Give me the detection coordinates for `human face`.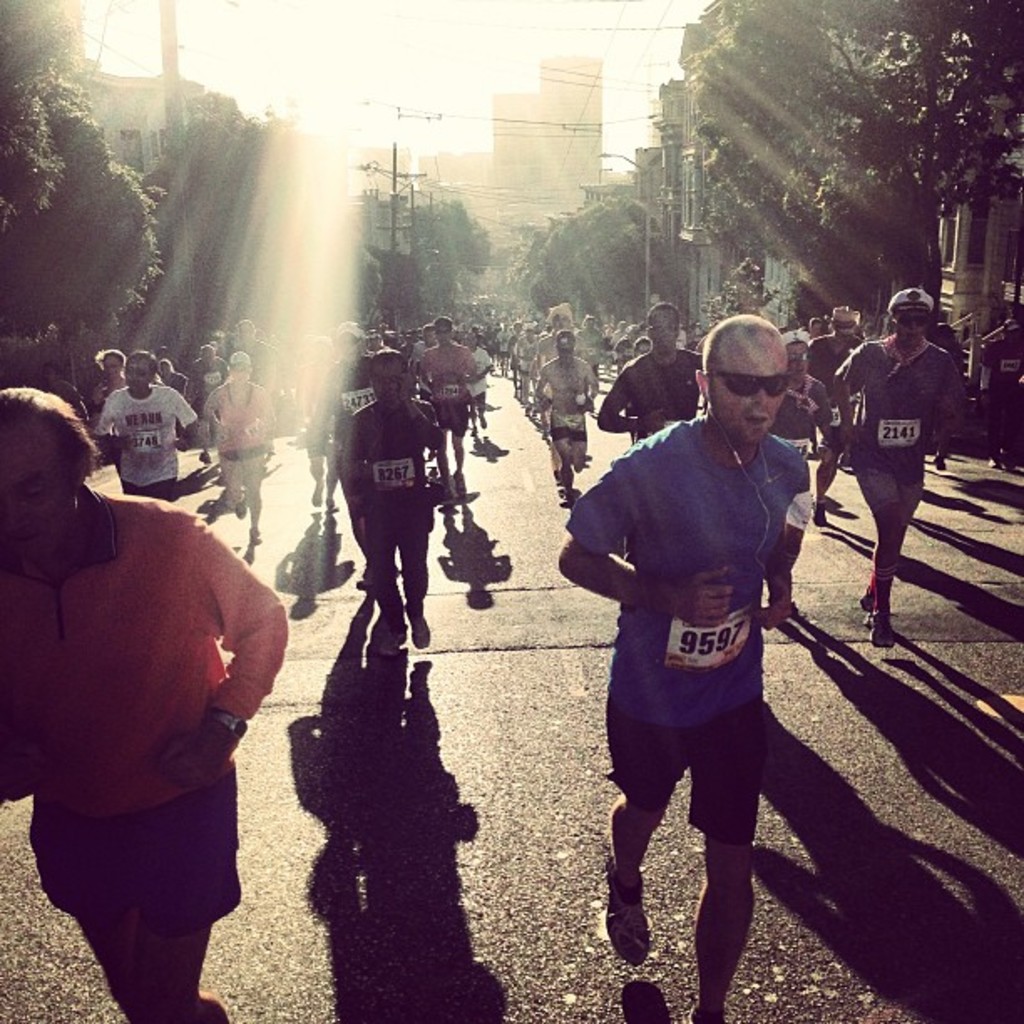
[x1=234, y1=365, x2=248, y2=383].
